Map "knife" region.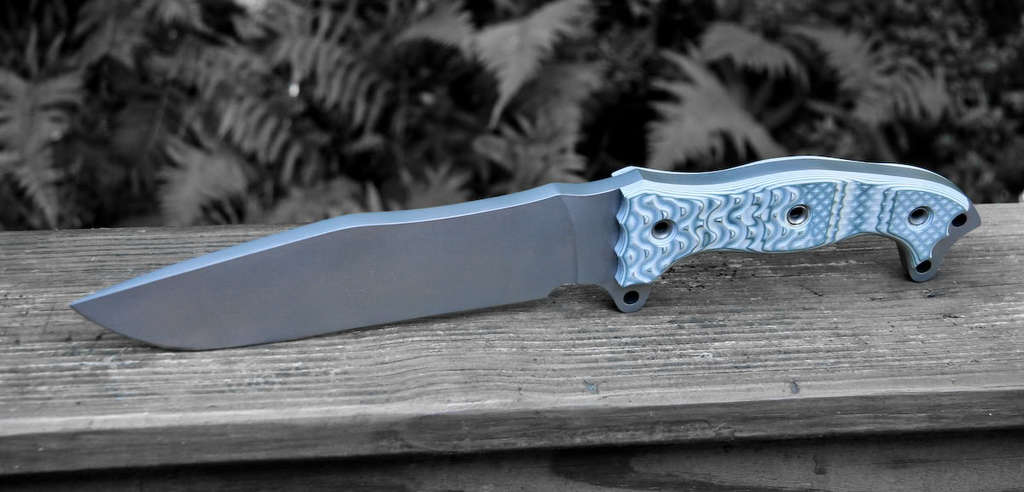
Mapped to bbox=(63, 162, 980, 314).
